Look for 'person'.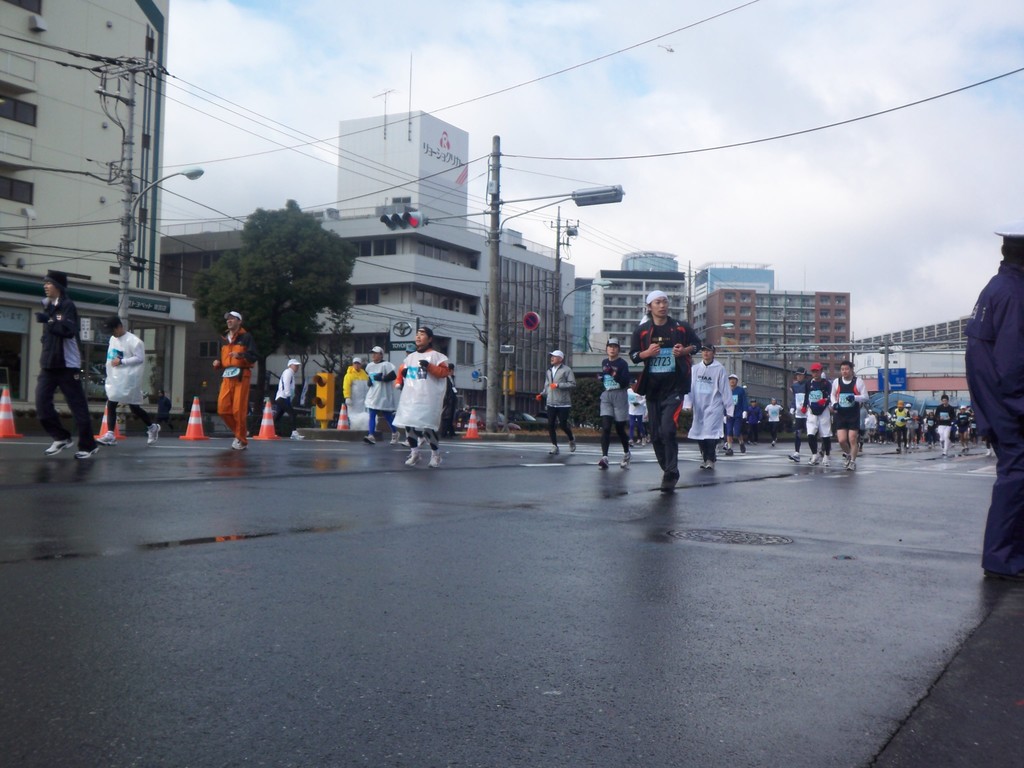
Found: select_region(628, 380, 638, 451).
